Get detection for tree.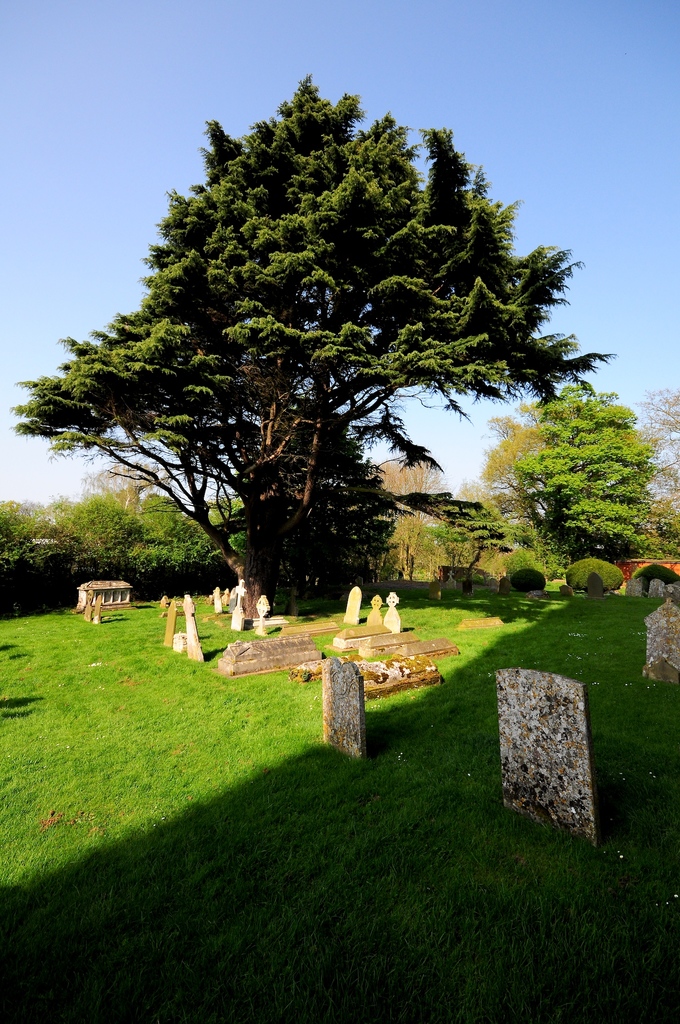
Detection: bbox=(504, 397, 668, 581).
